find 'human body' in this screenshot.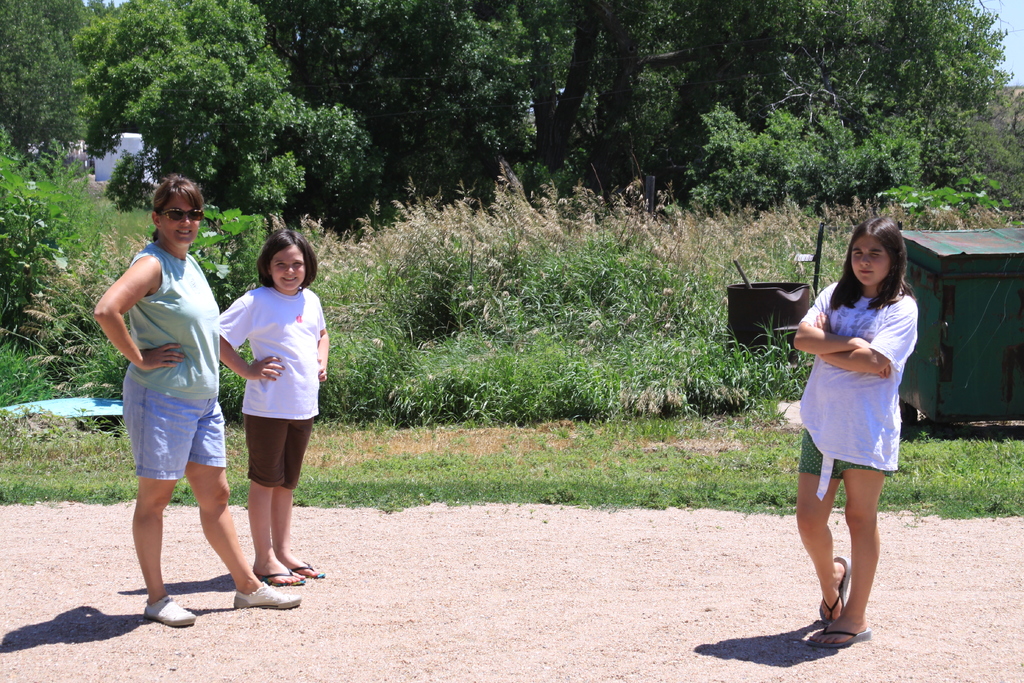
The bounding box for 'human body' is pyautogui.locateOnScreen(93, 234, 302, 627).
